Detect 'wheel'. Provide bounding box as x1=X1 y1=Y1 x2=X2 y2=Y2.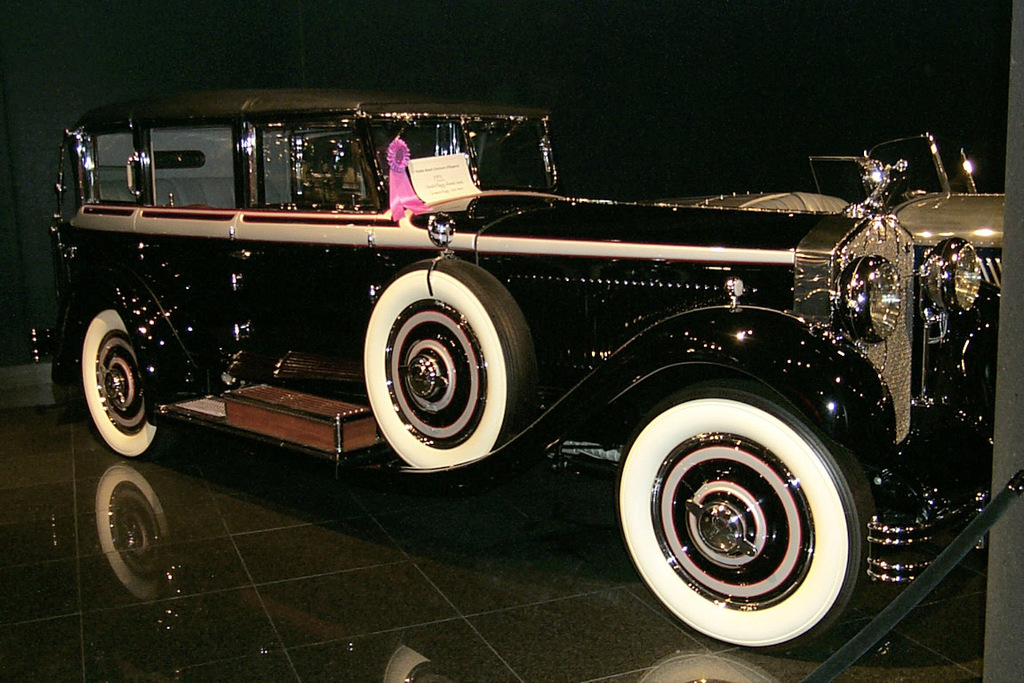
x1=363 y1=253 x2=537 y2=464.
